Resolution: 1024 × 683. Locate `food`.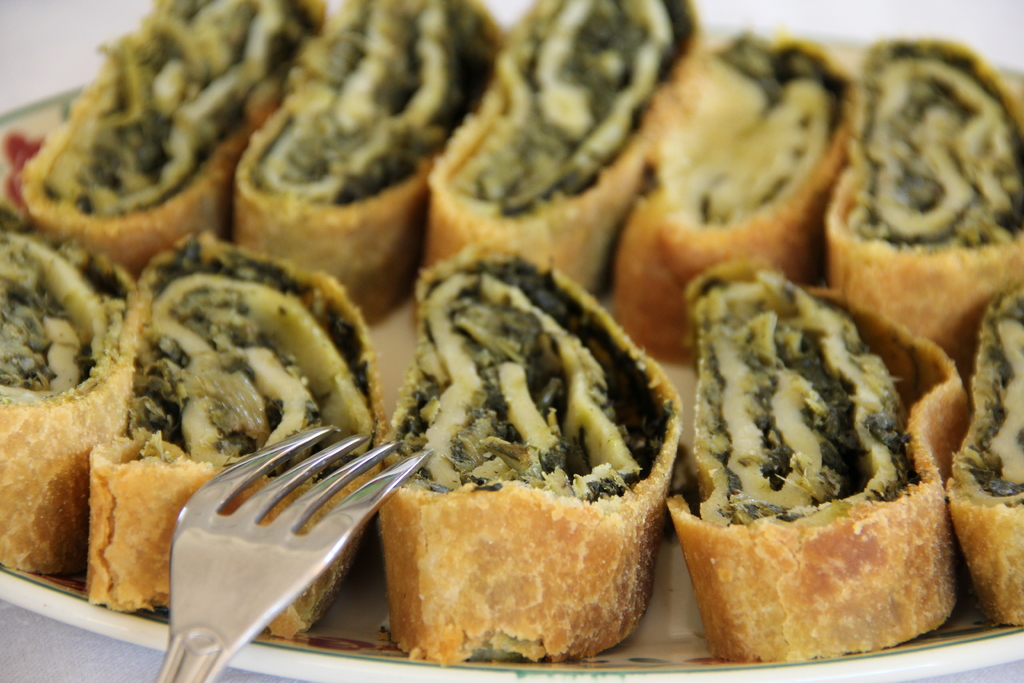
{"left": 230, "top": 0, "right": 501, "bottom": 327}.
